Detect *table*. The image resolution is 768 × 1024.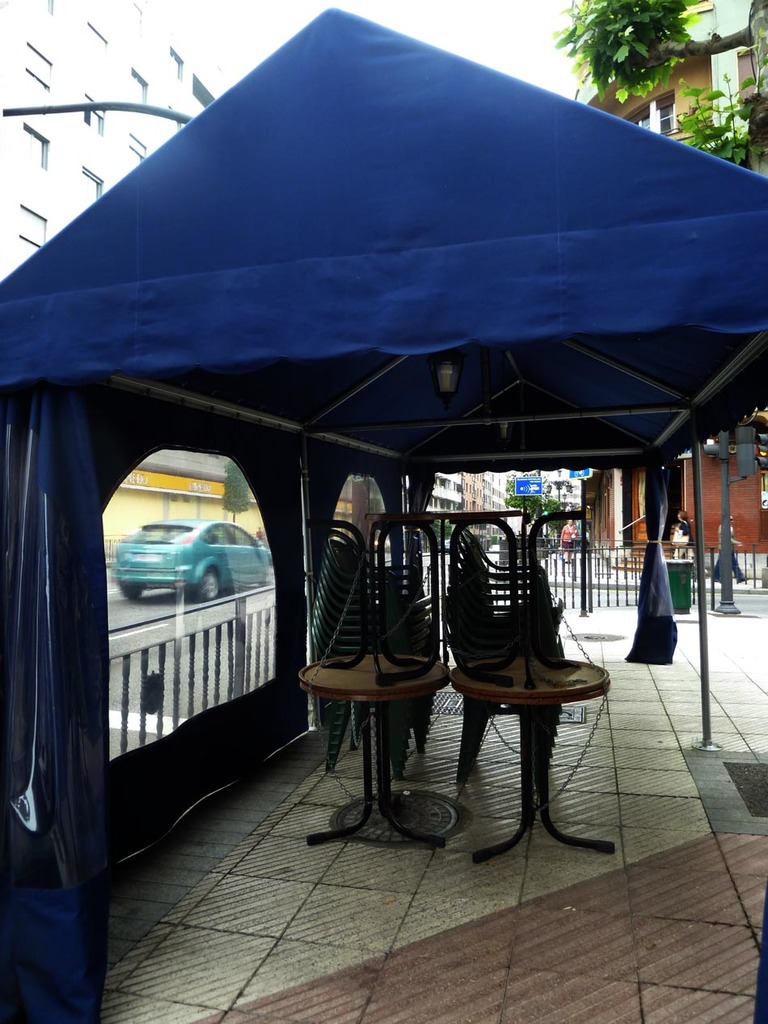
Rect(446, 613, 622, 850).
